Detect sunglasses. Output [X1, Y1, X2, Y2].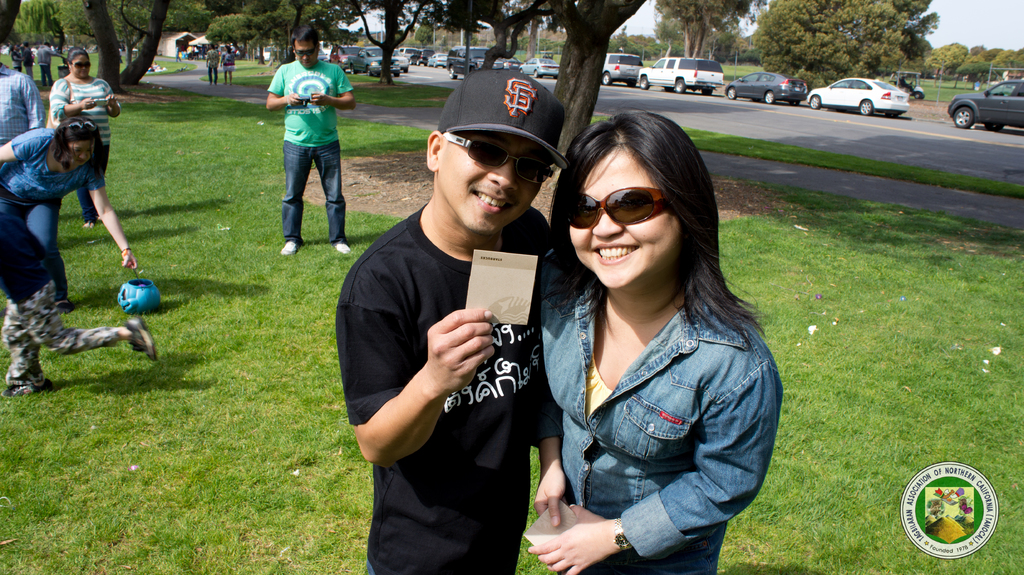
[68, 122, 93, 131].
